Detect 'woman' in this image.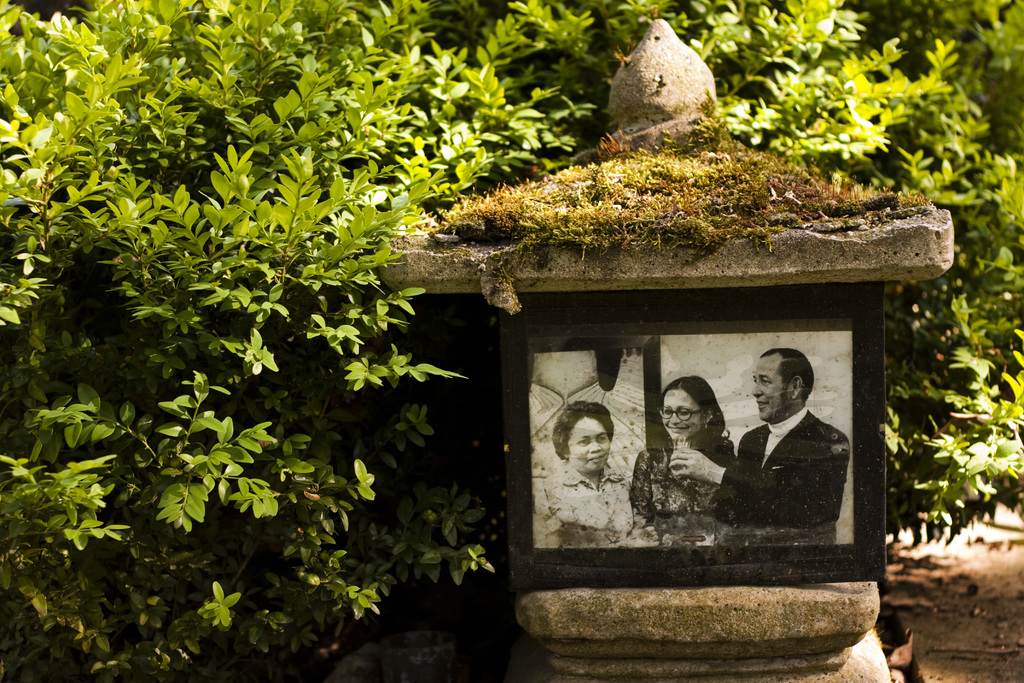
Detection: crop(644, 362, 756, 542).
